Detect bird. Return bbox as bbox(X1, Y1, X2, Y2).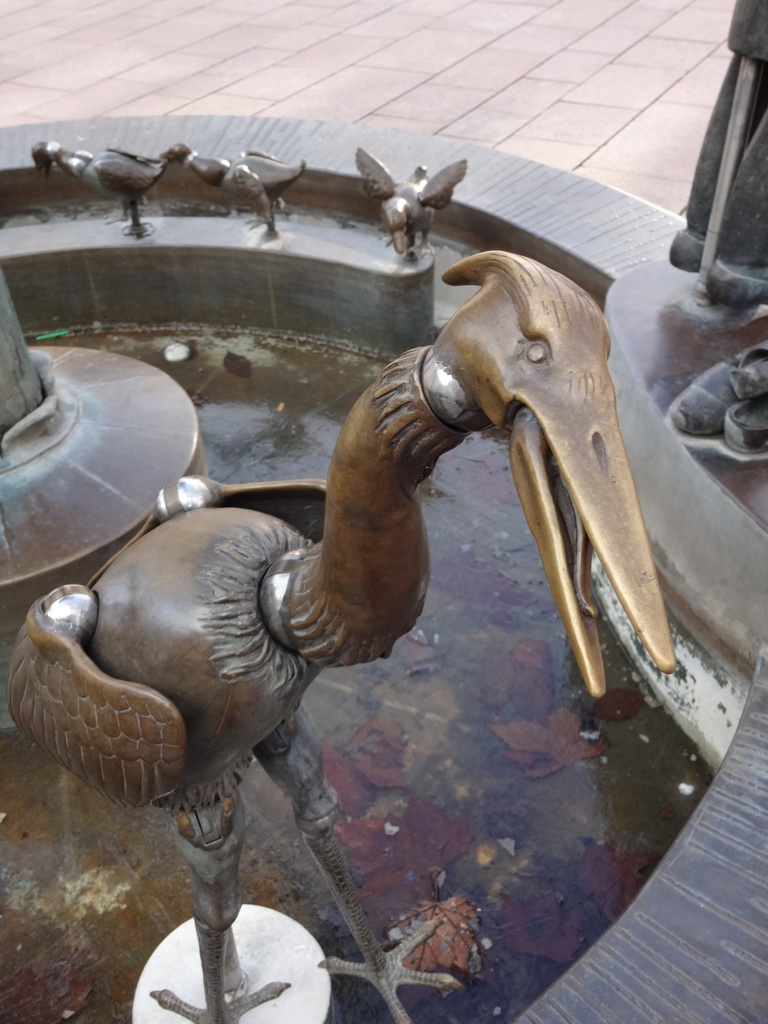
bbox(351, 147, 479, 264).
